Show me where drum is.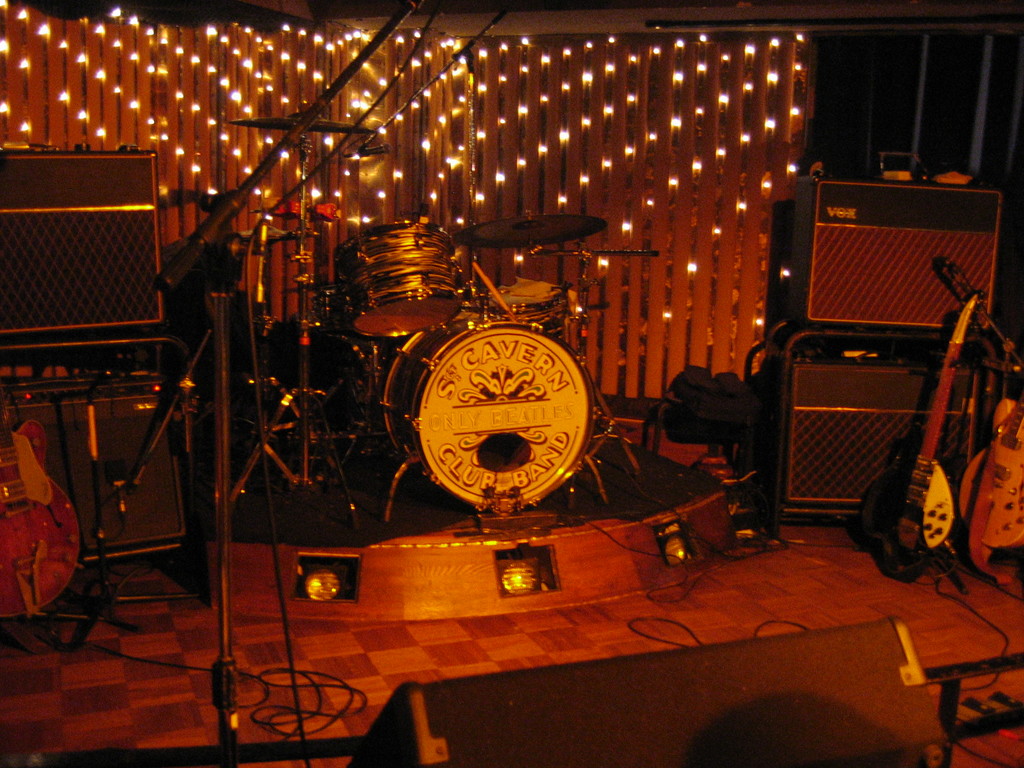
drum is at left=480, top=285, right=574, bottom=342.
